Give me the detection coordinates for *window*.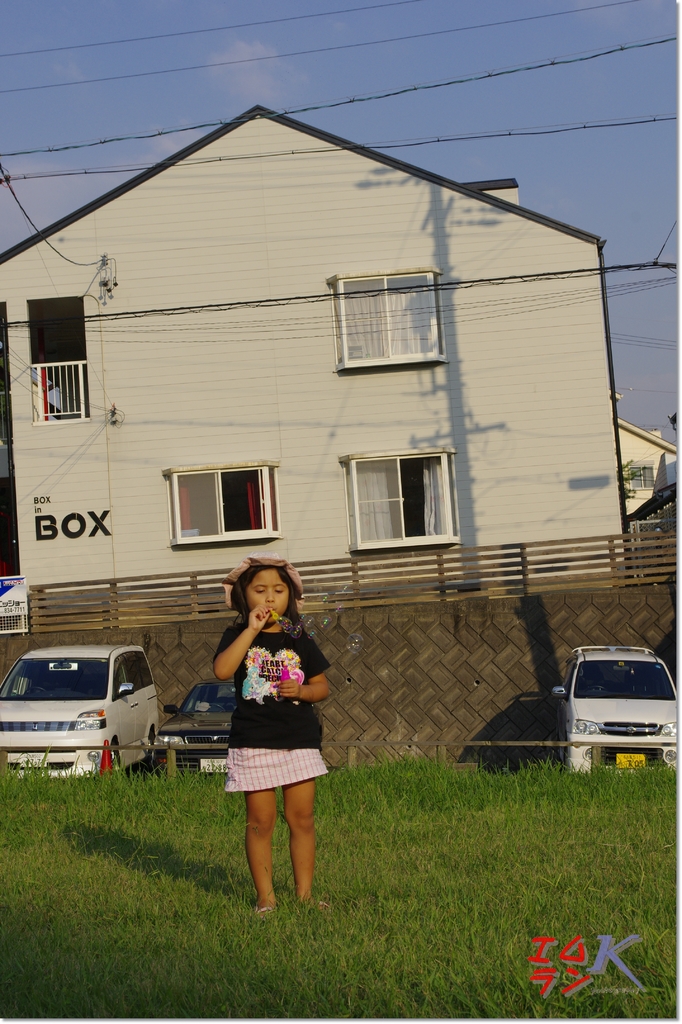
164, 448, 288, 546.
